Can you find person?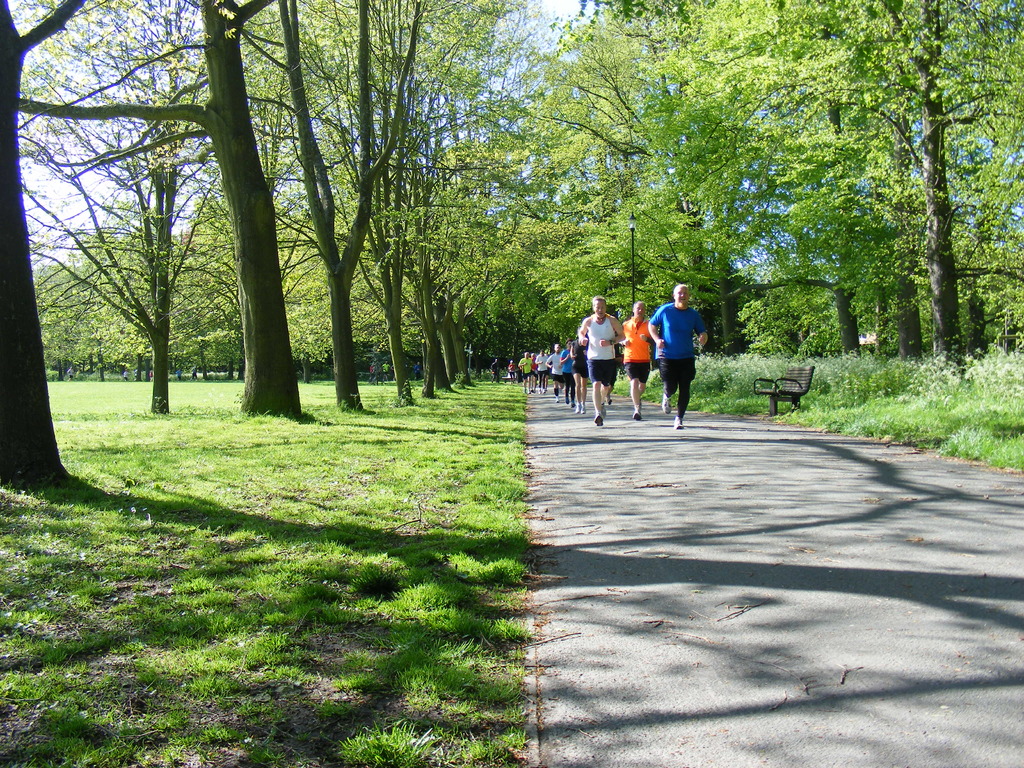
Yes, bounding box: box=[578, 294, 623, 424].
